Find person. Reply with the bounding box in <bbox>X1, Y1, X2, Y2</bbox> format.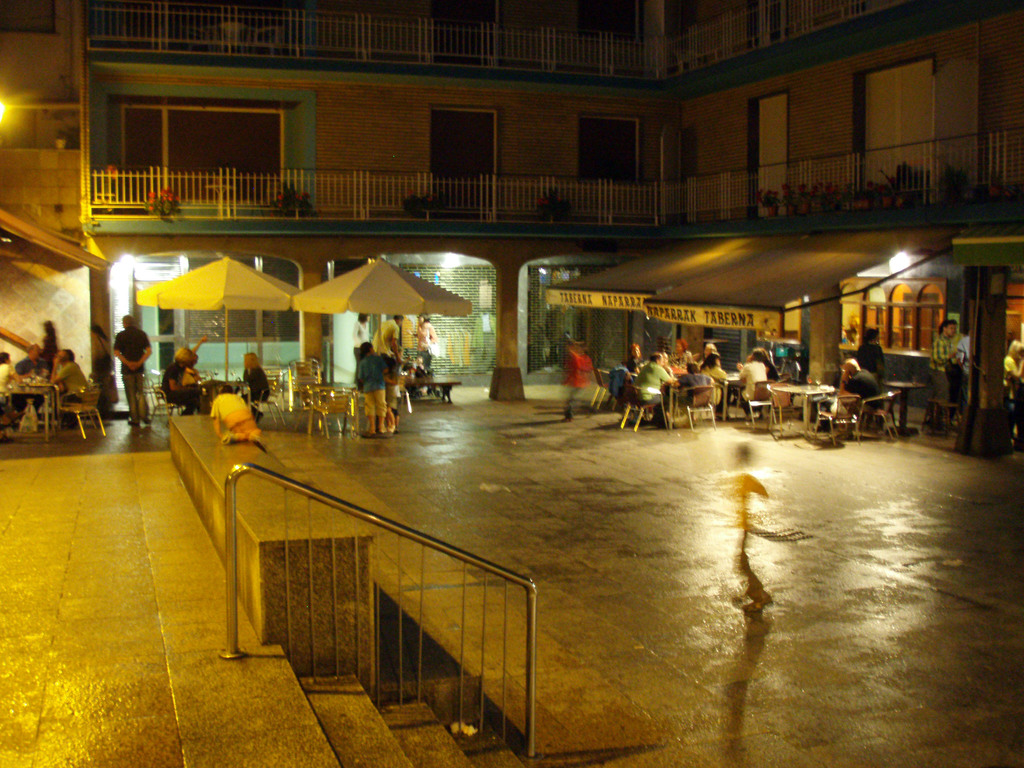
<bbox>410, 316, 440, 379</bbox>.
